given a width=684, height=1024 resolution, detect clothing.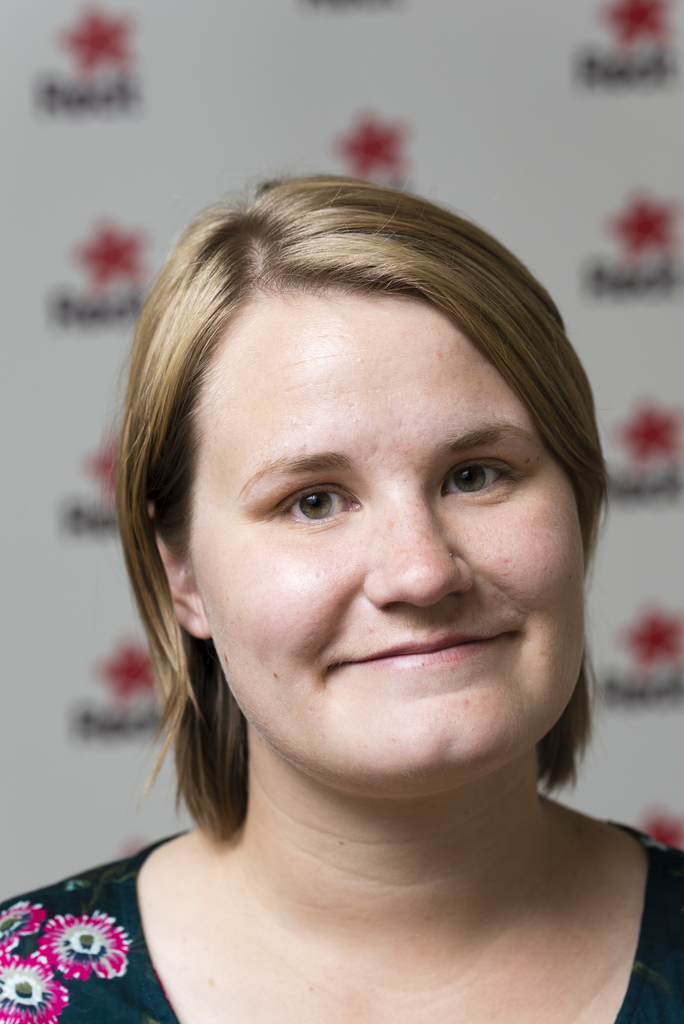
[x1=0, y1=810, x2=683, y2=1023].
